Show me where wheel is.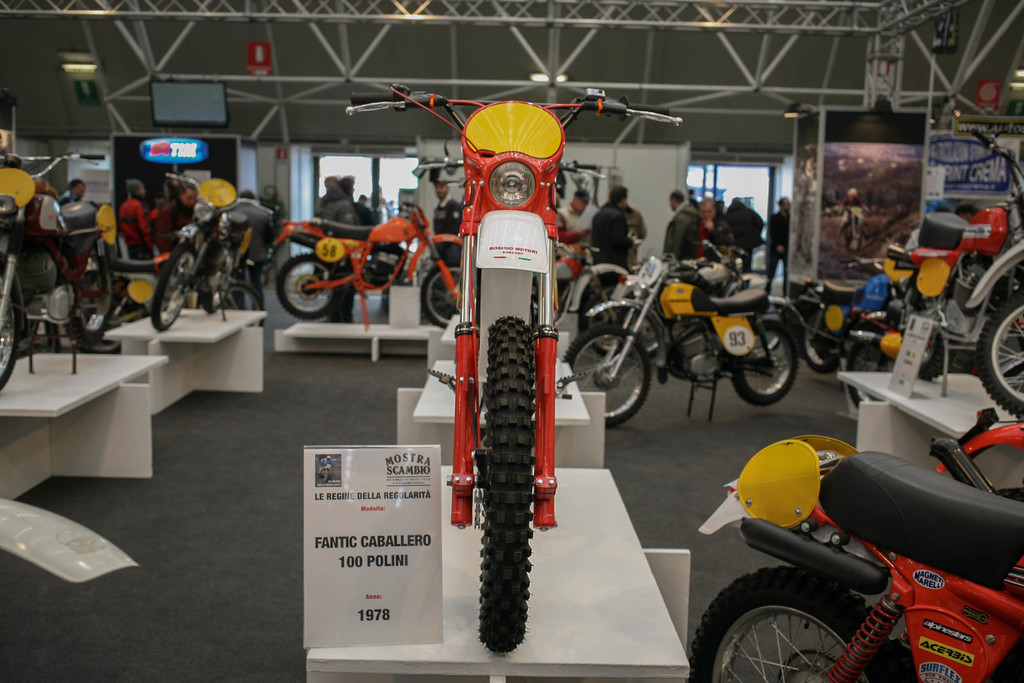
wheel is at 977 292 1023 417.
